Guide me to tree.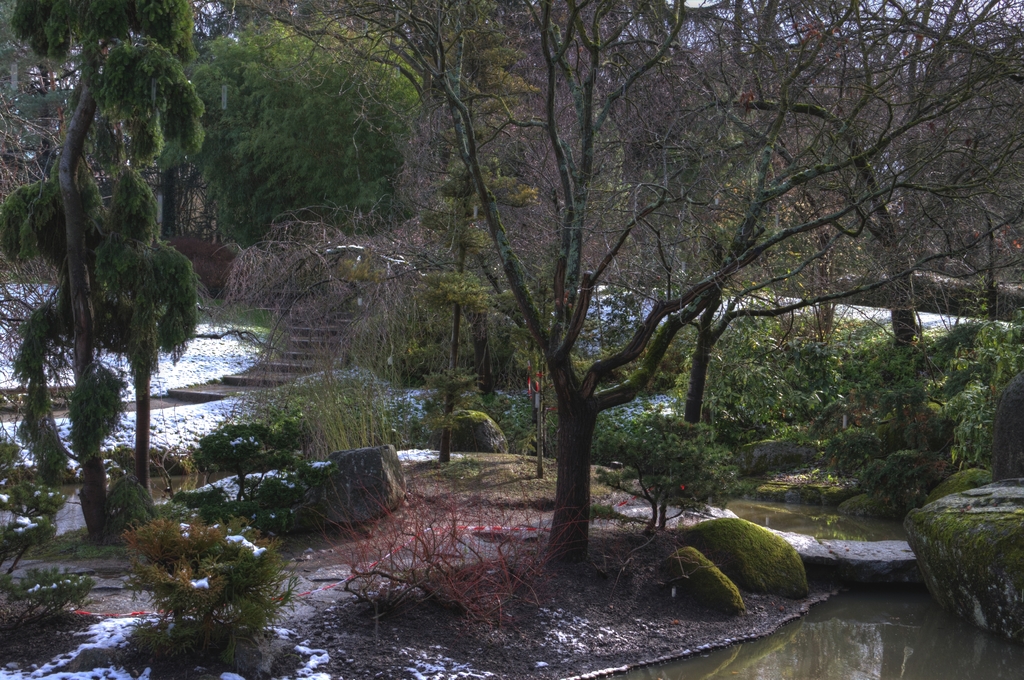
Guidance: Rect(246, 0, 617, 315).
